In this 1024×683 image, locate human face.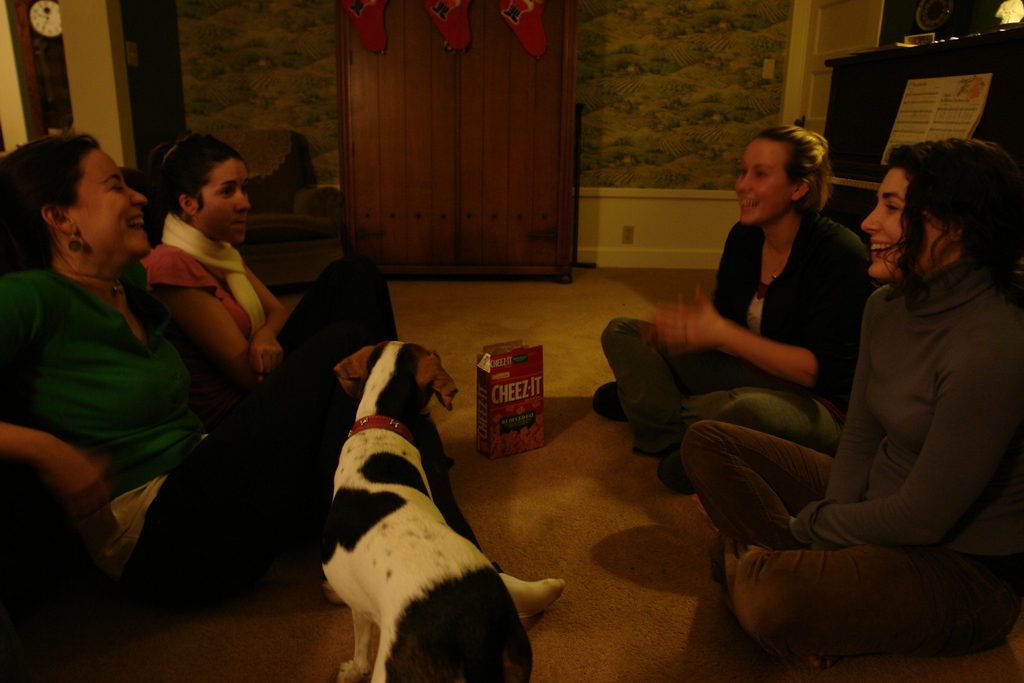
Bounding box: rect(737, 150, 784, 218).
